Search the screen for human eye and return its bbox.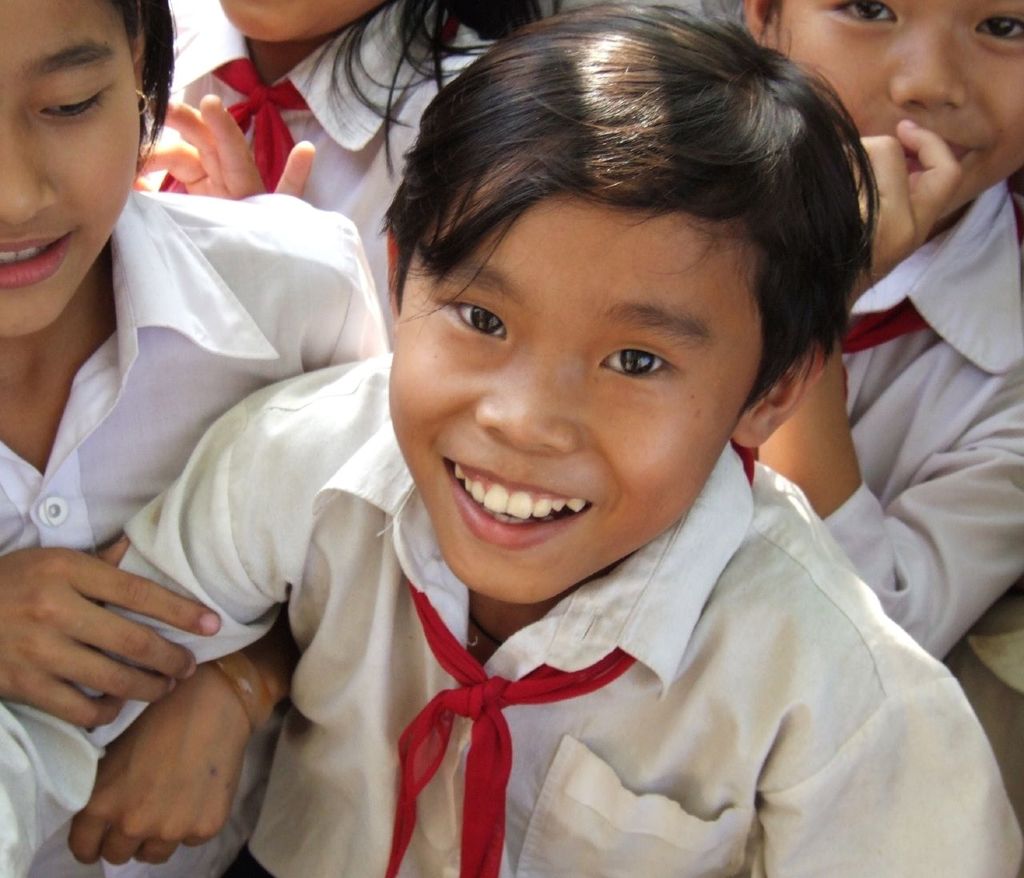
Found: 576,331,700,403.
